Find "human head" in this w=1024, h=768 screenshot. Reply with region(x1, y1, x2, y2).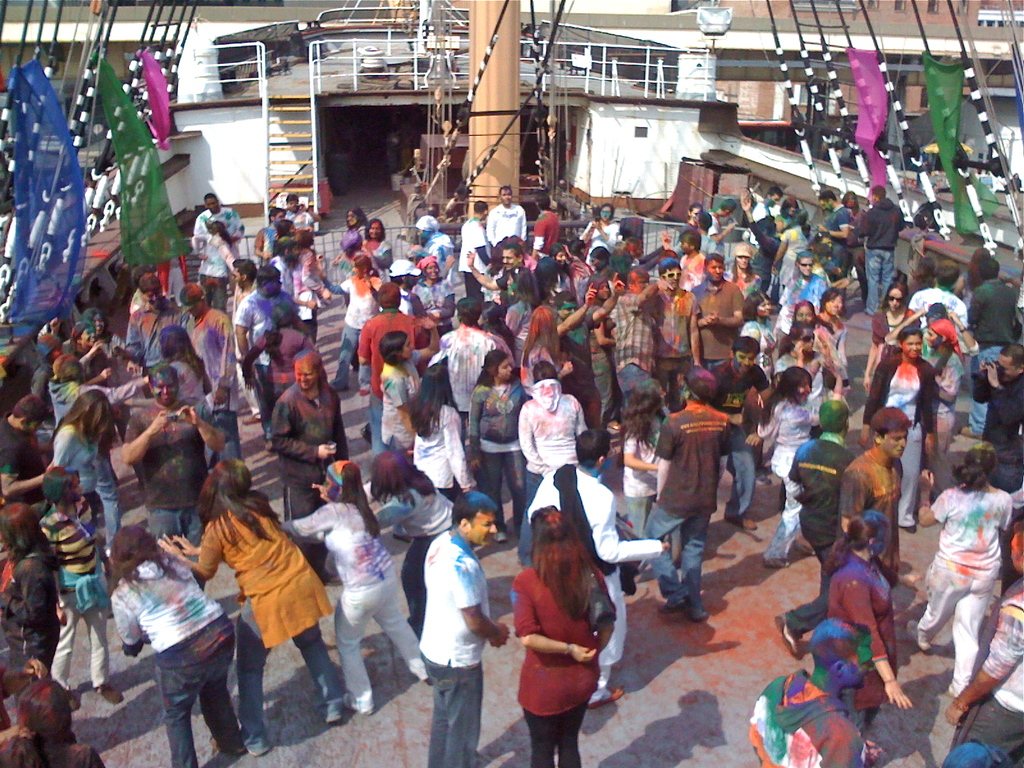
region(790, 324, 816, 353).
